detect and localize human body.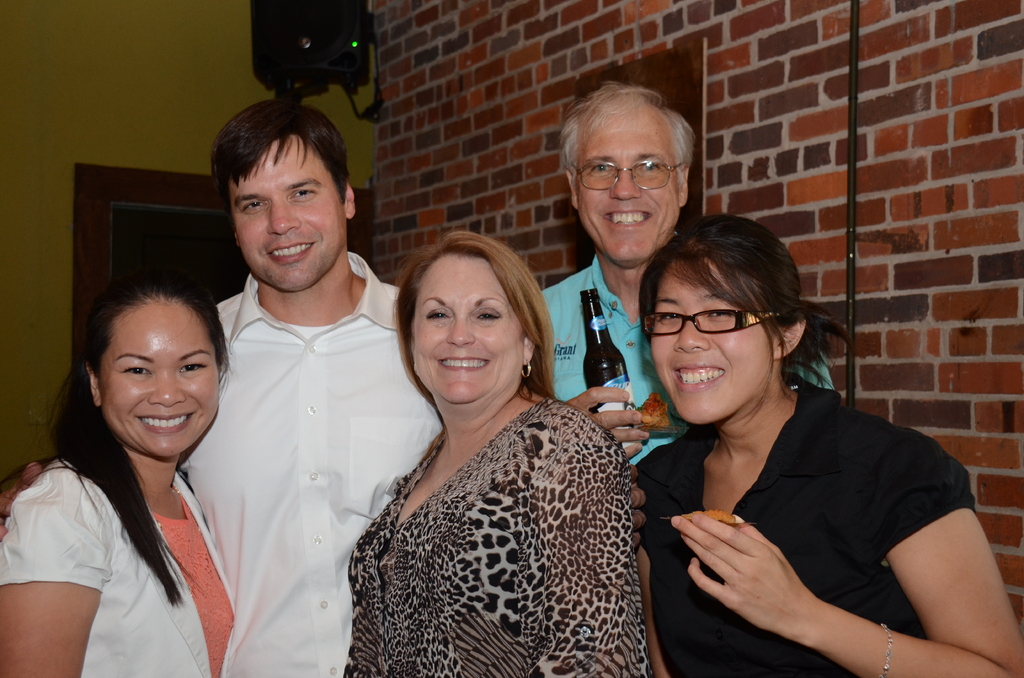
Localized at <bbox>200, 98, 427, 675</bbox>.
